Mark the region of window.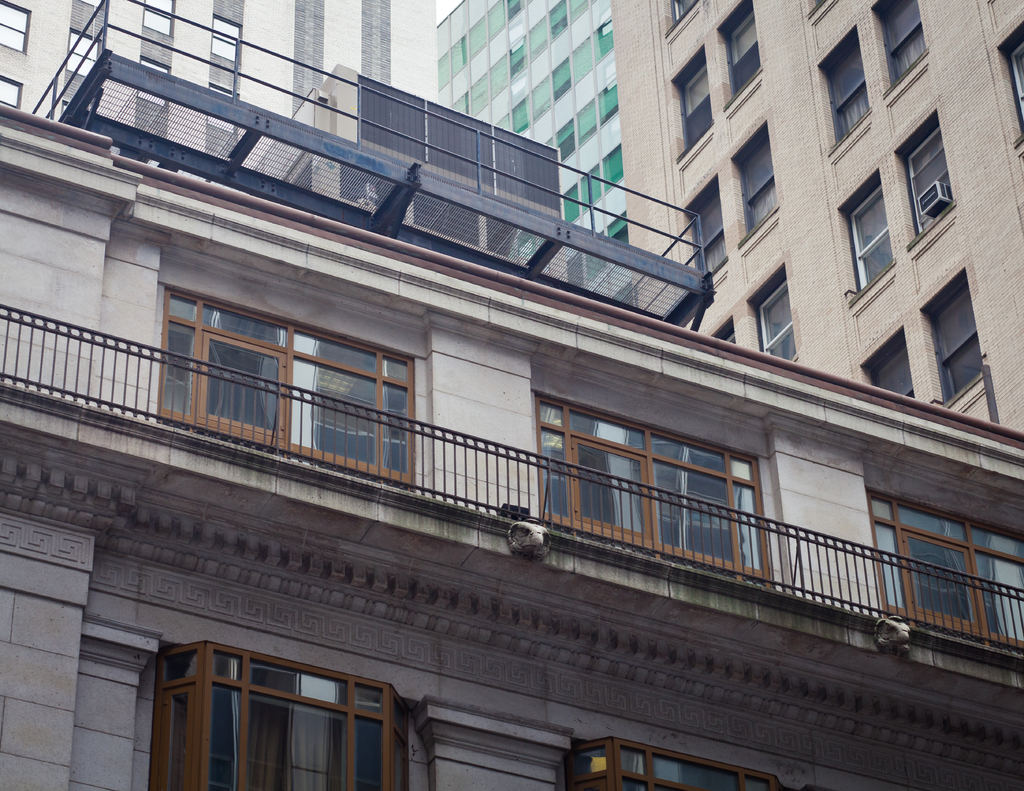
Region: (678,51,718,157).
